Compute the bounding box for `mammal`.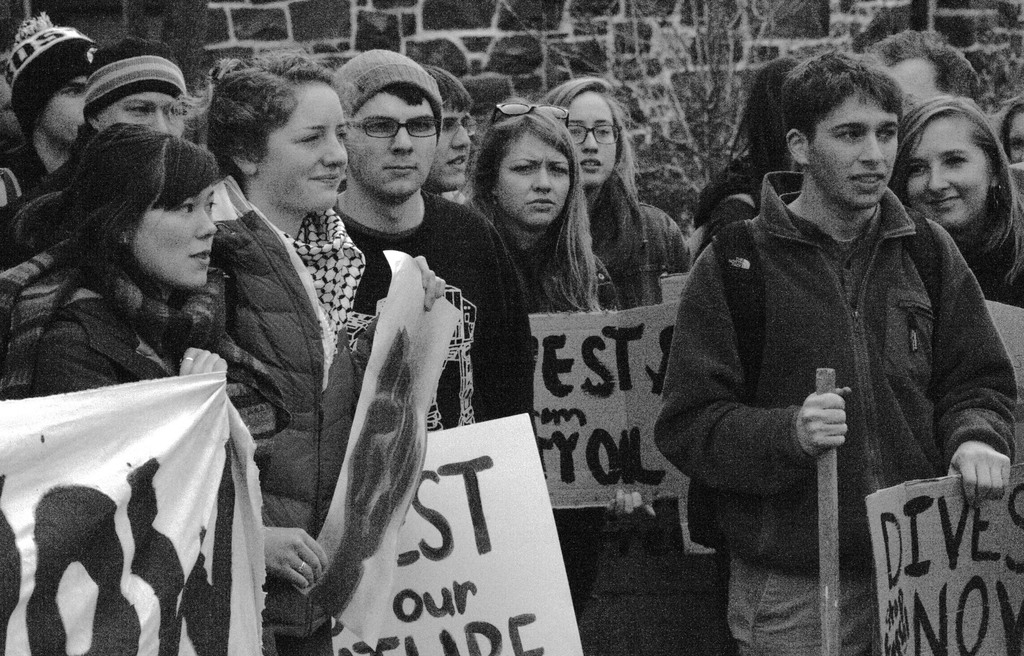
bbox(203, 44, 449, 655).
